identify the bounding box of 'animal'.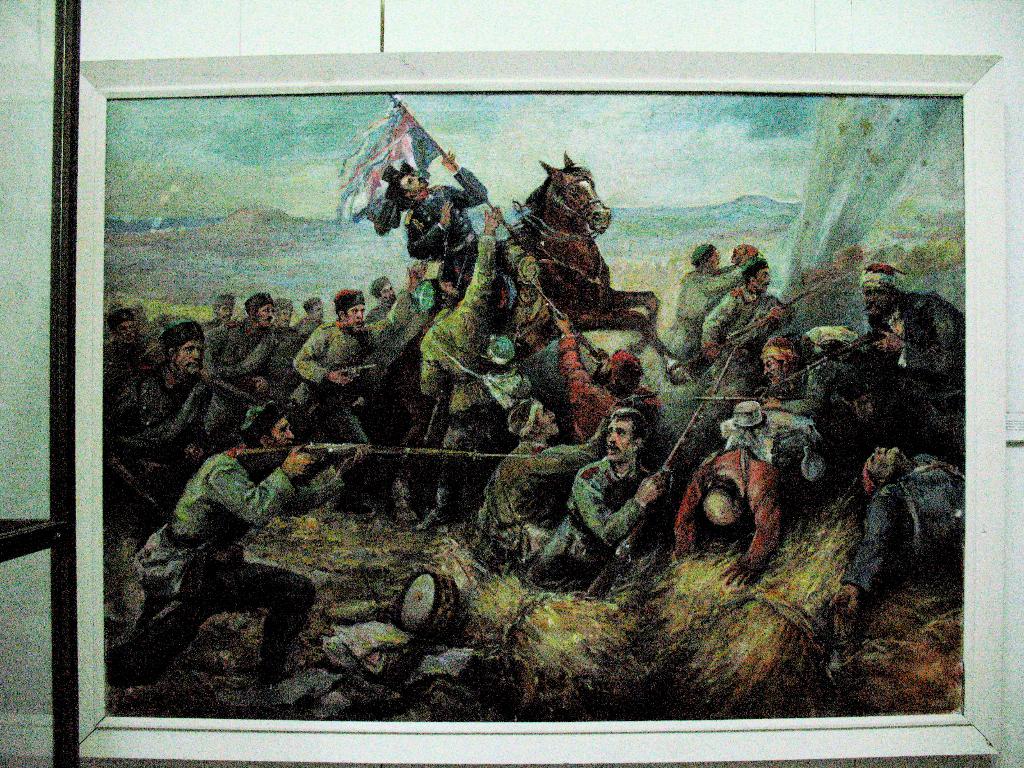
{"left": 392, "top": 152, "right": 695, "bottom": 525}.
